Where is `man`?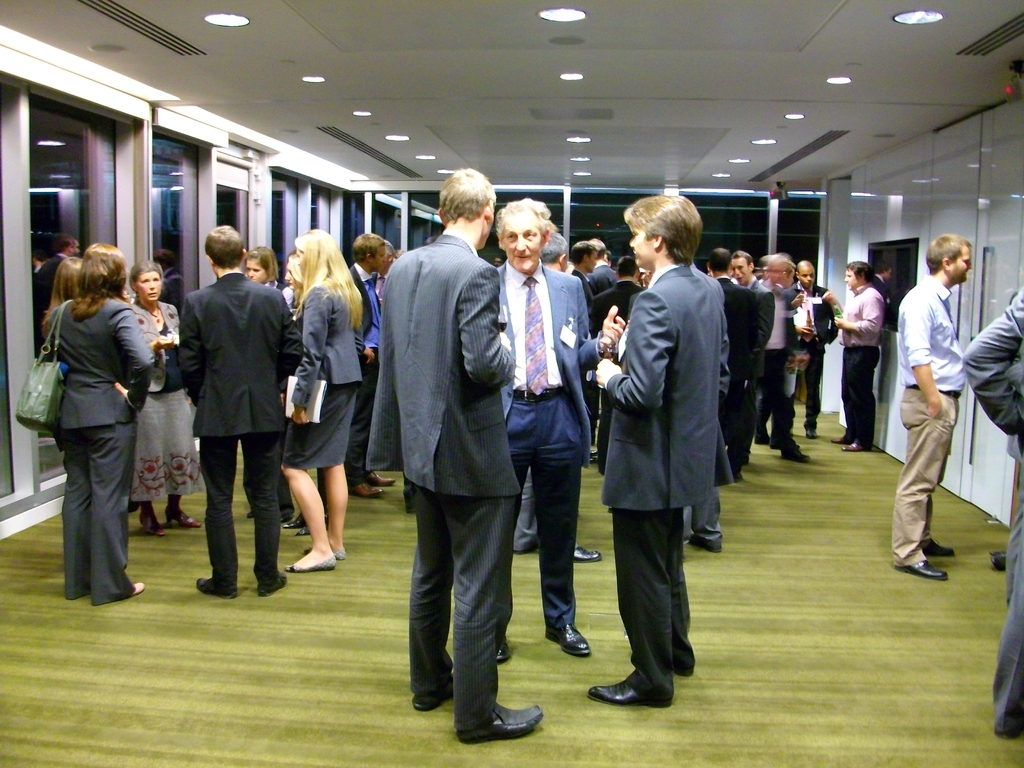
locate(702, 246, 754, 479).
